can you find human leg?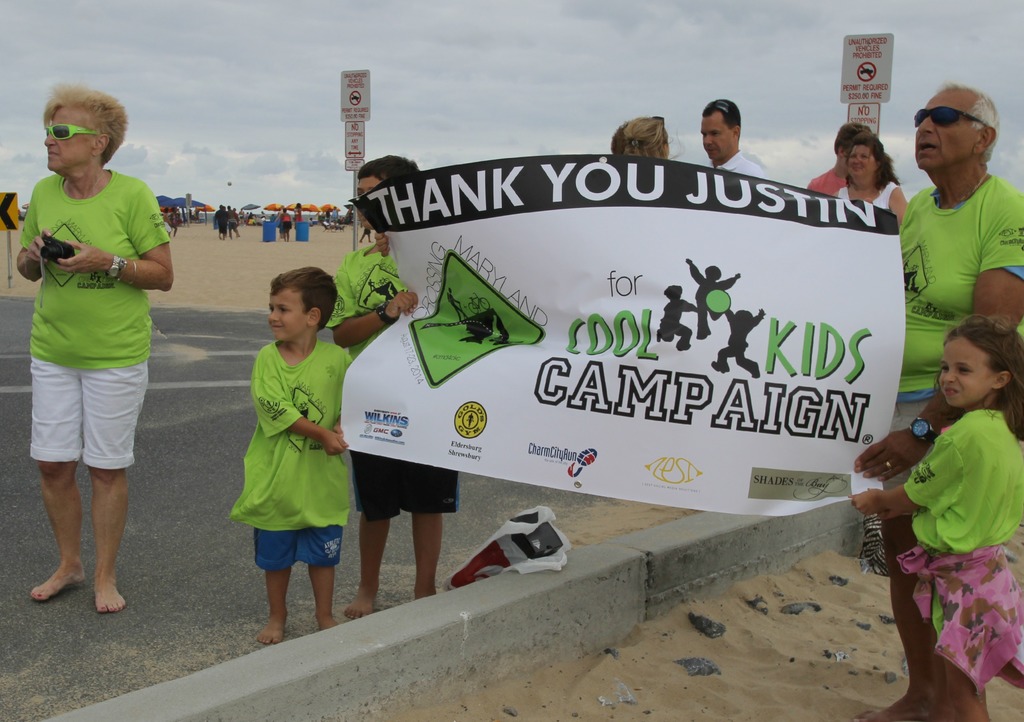
Yes, bounding box: bbox=[311, 529, 339, 630].
